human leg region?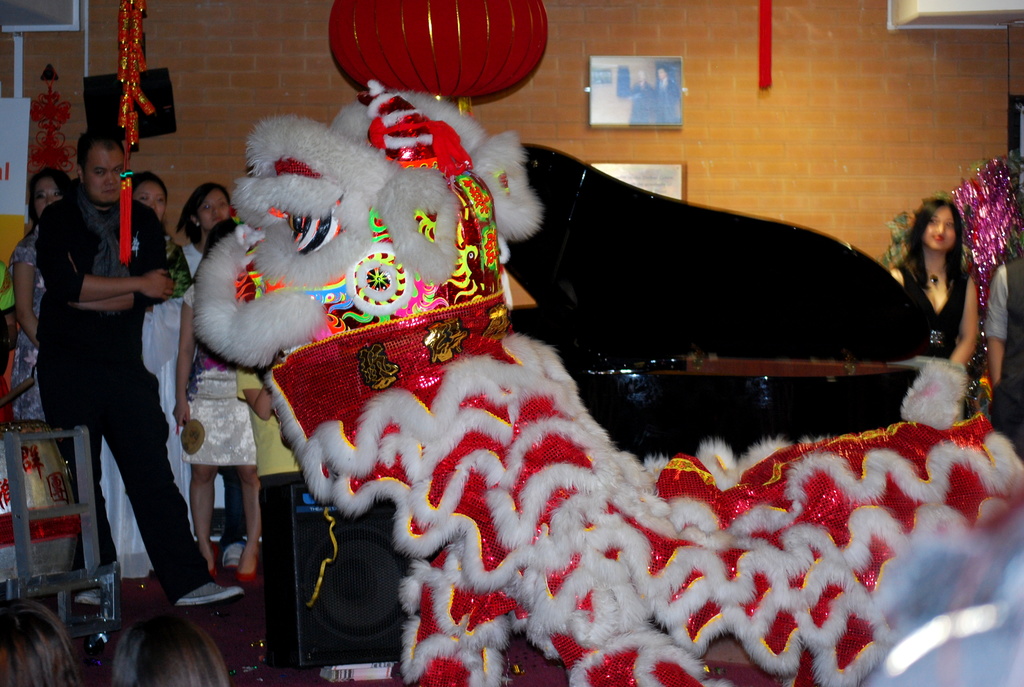
x1=241, y1=463, x2=270, y2=593
